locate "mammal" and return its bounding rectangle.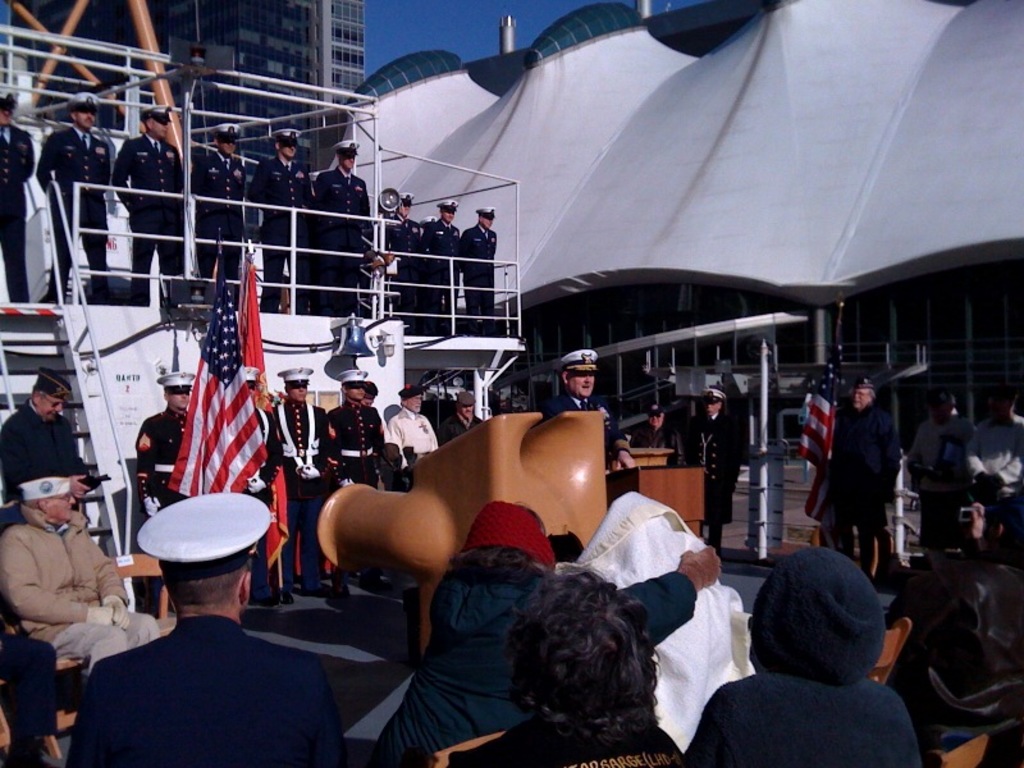
BBox(383, 191, 426, 329).
